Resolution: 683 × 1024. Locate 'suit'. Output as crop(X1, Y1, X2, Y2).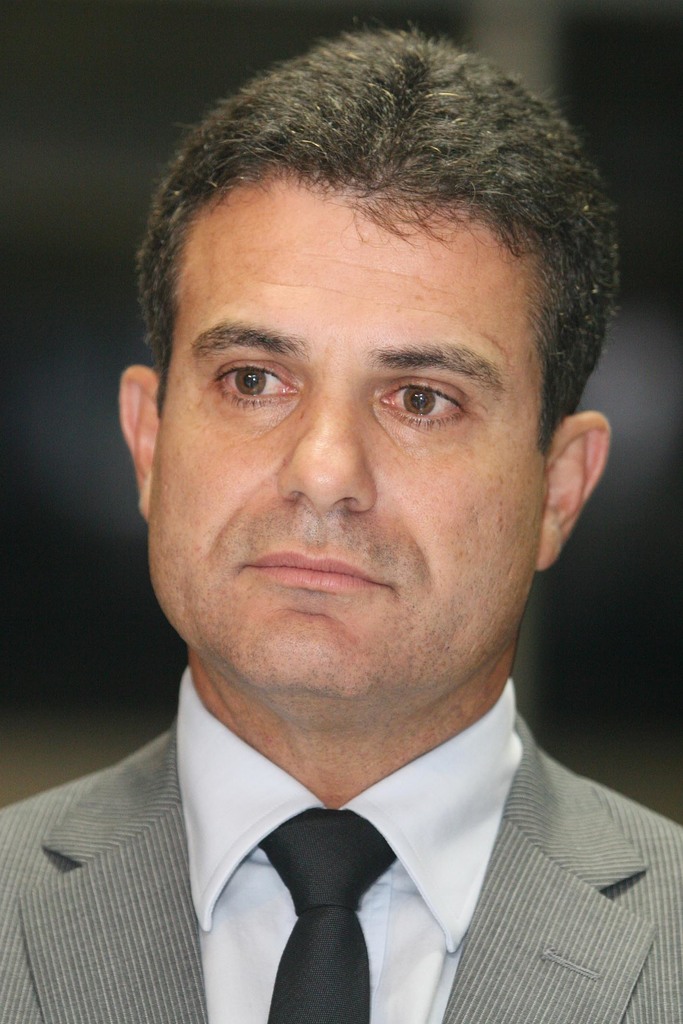
crop(12, 668, 682, 1006).
